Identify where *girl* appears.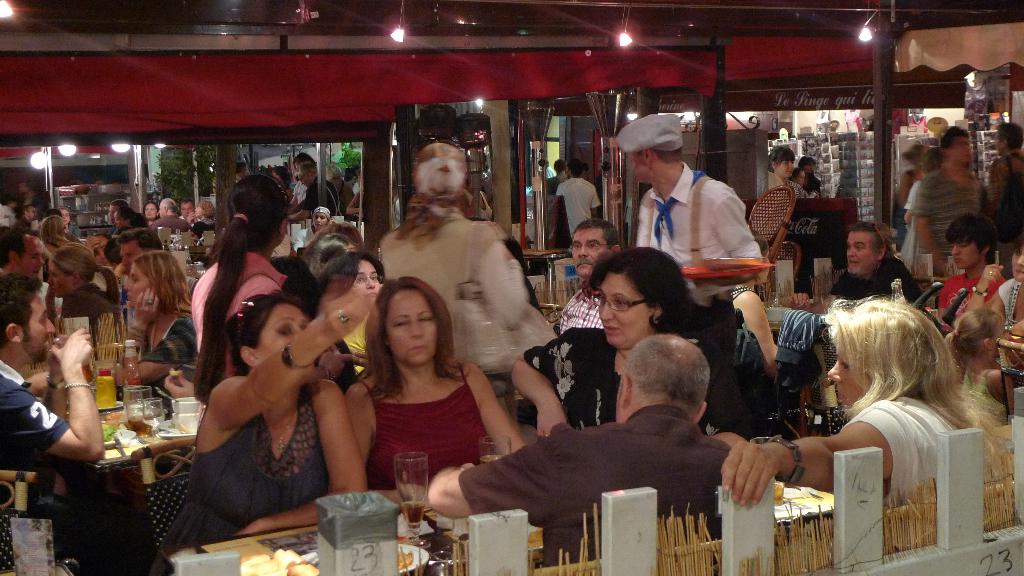
Appears at 298:204:334:246.
